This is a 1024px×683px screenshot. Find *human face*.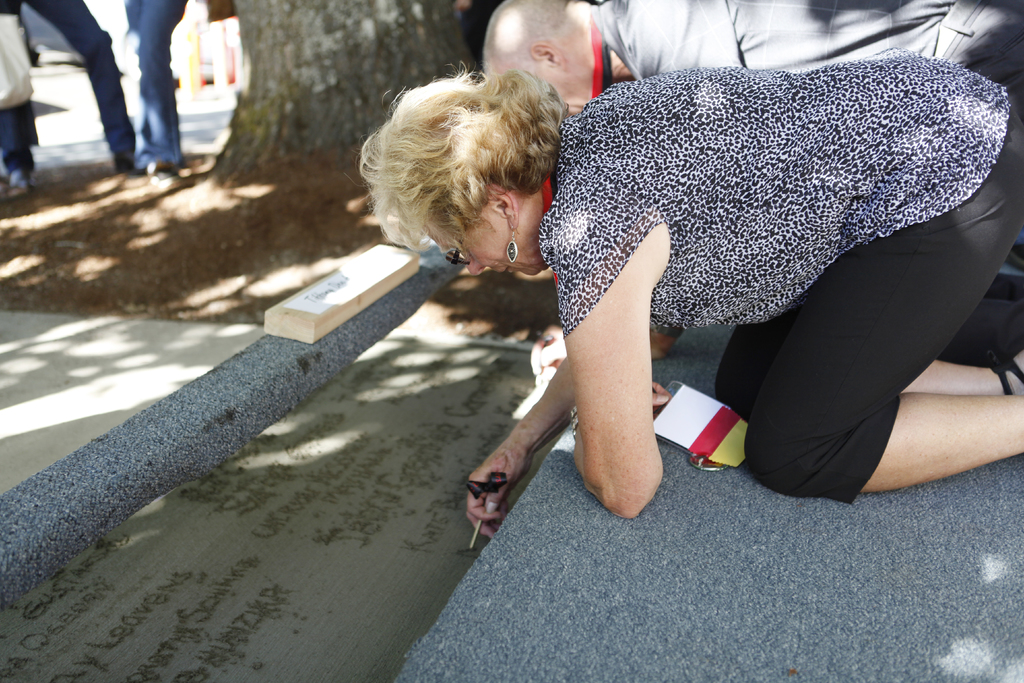
Bounding box: 426,210,535,278.
